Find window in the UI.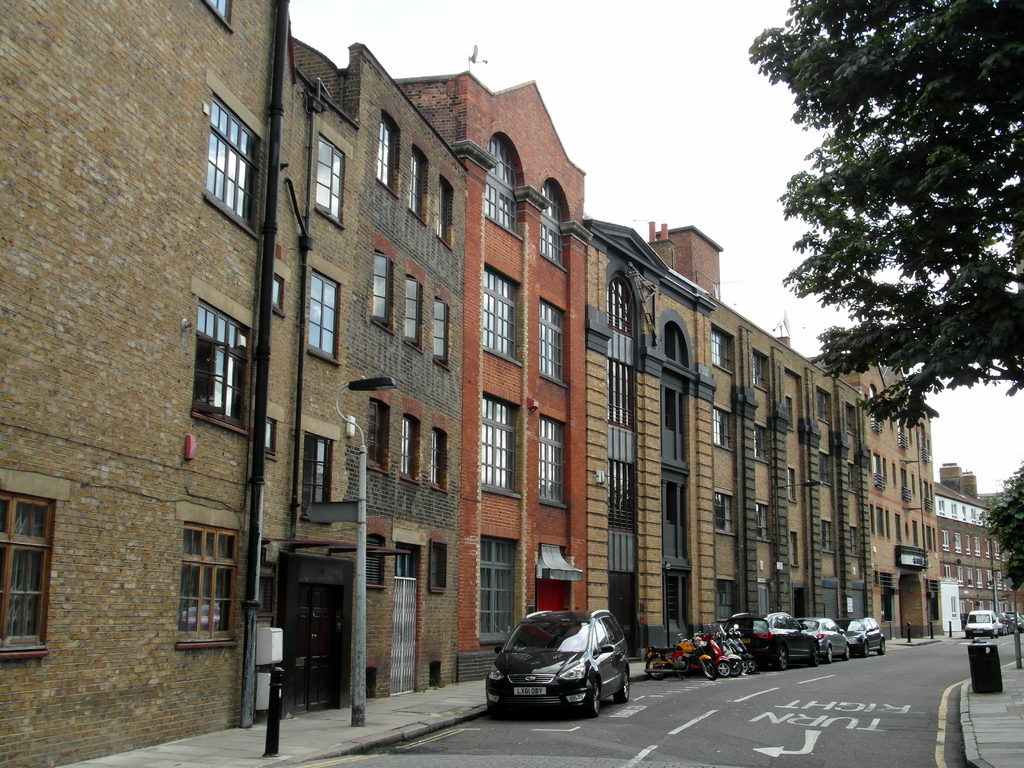
UI element at box=[664, 323, 692, 372].
